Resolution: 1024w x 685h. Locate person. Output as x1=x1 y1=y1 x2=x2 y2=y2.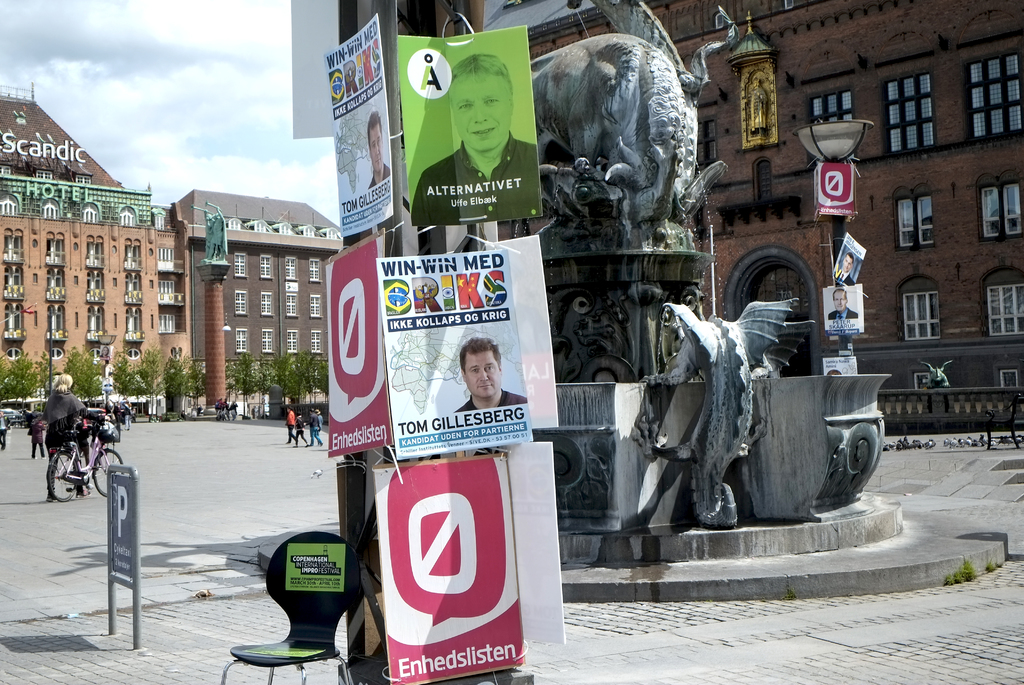
x1=314 y1=410 x2=324 y2=444.
